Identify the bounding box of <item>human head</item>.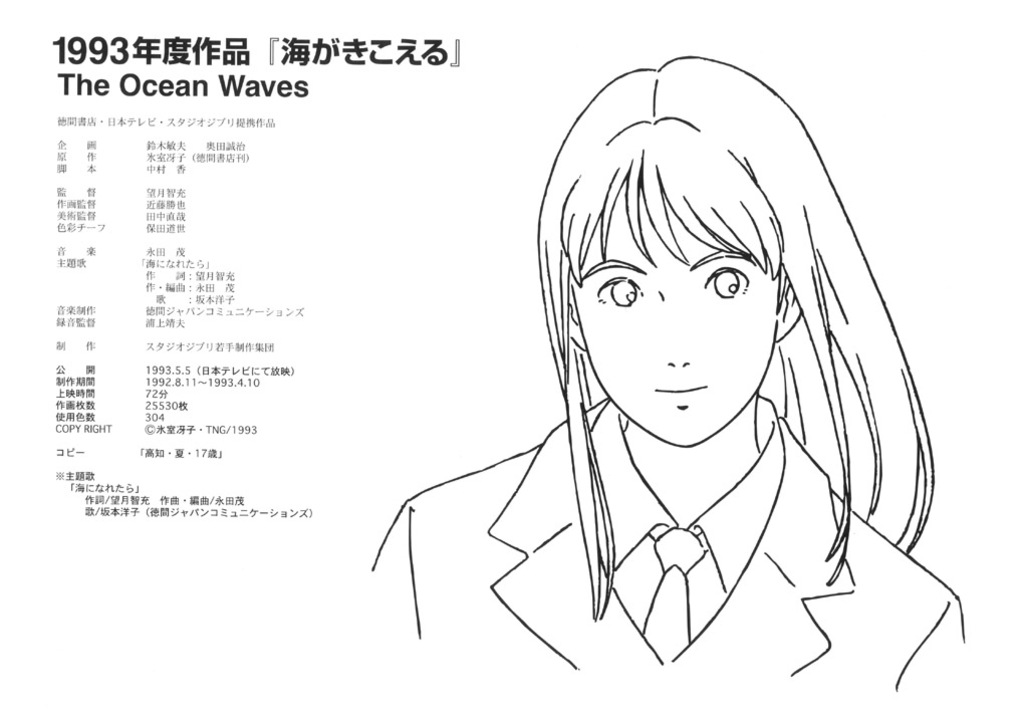
bbox=(527, 50, 945, 627).
